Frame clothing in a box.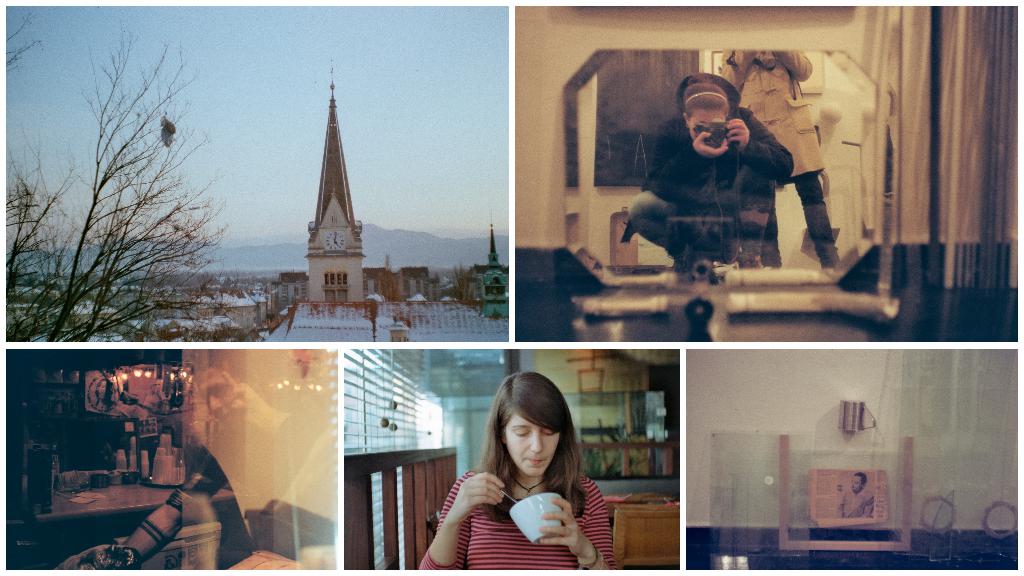
[x1=834, y1=488, x2=876, y2=522].
